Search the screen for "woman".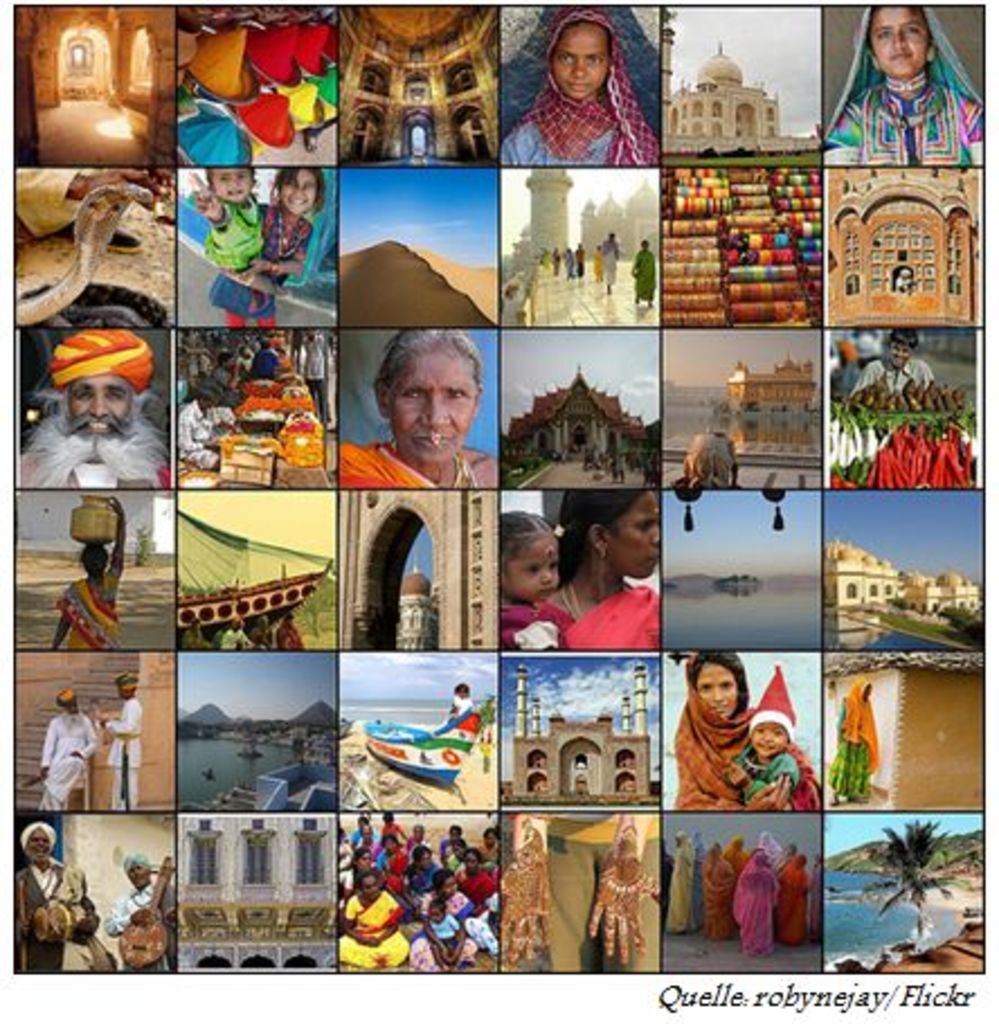
Found at select_region(52, 500, 128, 657).
